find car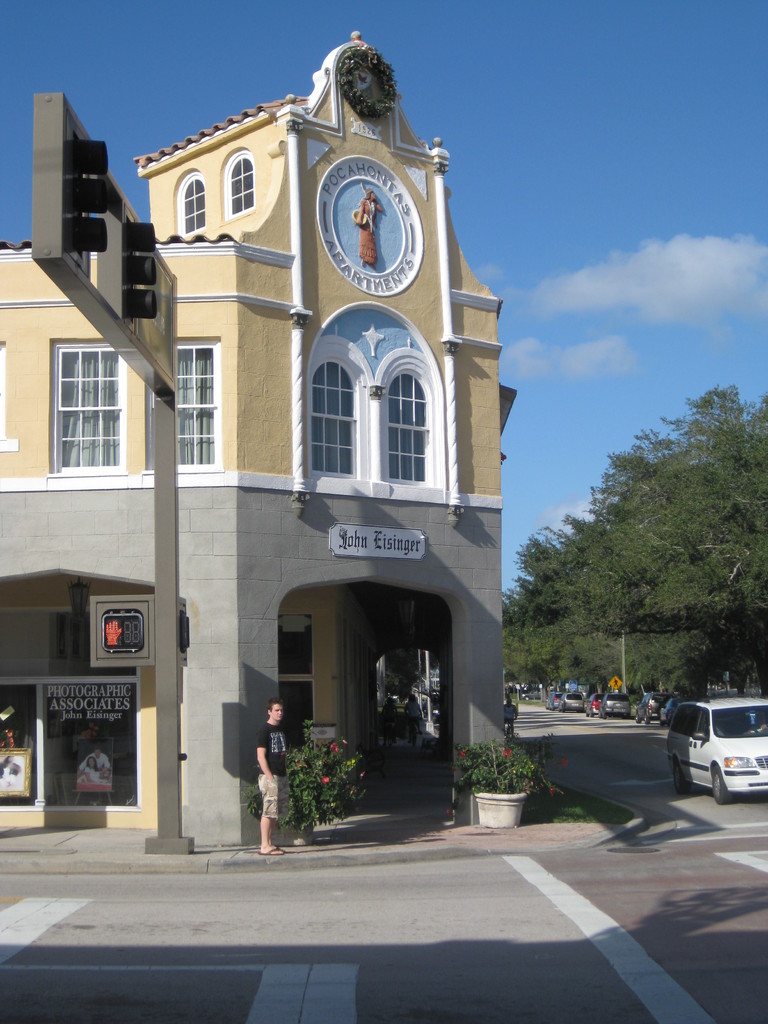
x1=664, y1=696, x2=767, y2=806
